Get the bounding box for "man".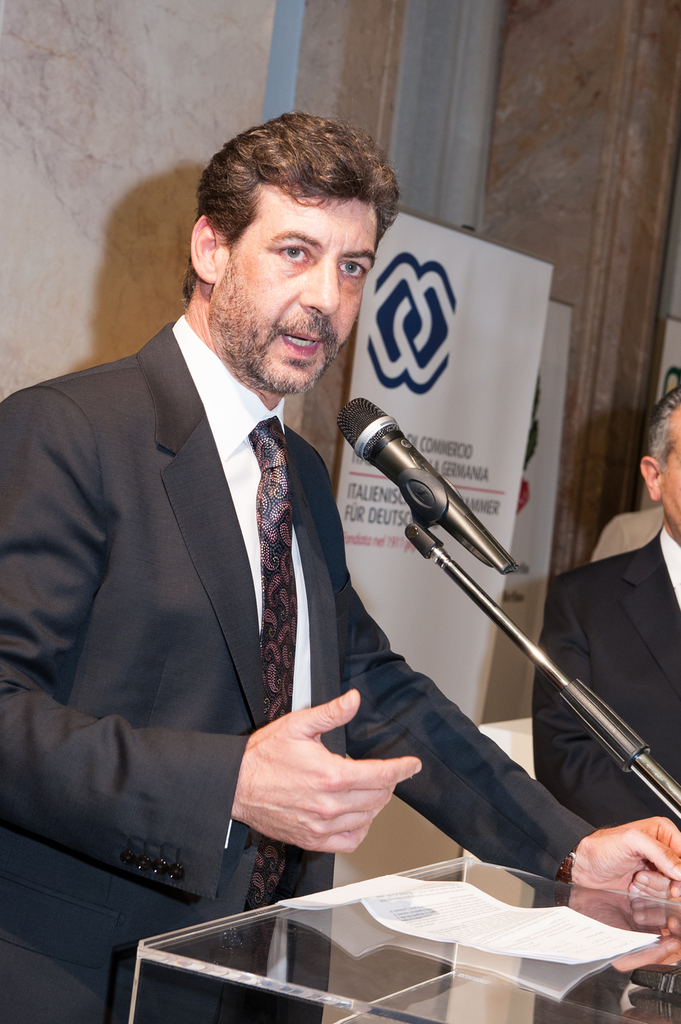
pyautogui.locateOnScreen(524, 381, 680, 1023).
